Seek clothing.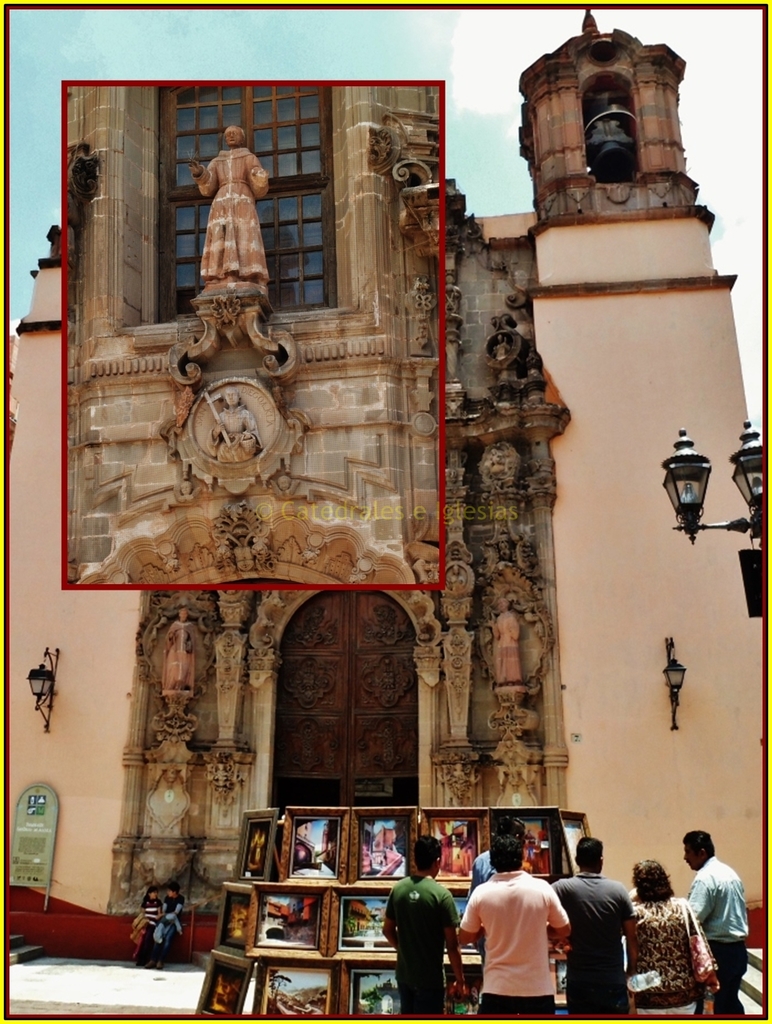
Rect(548, 869, 627, 989).
